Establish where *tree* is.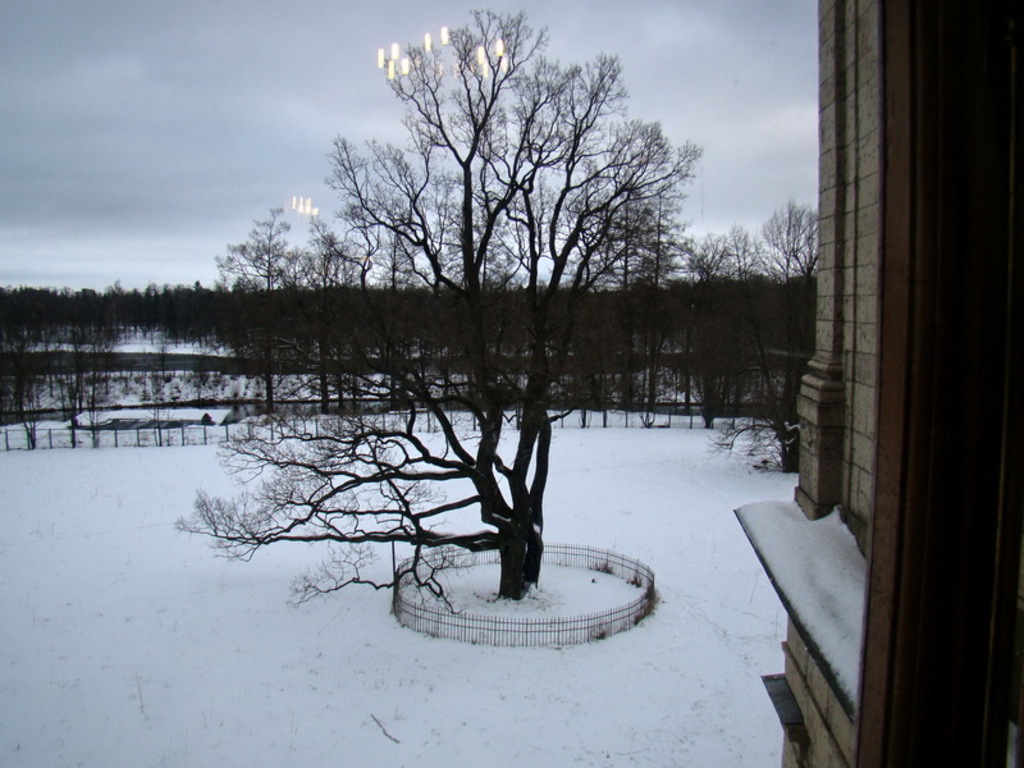
Established at (left=664, top=224, right=754, bottom=435).
